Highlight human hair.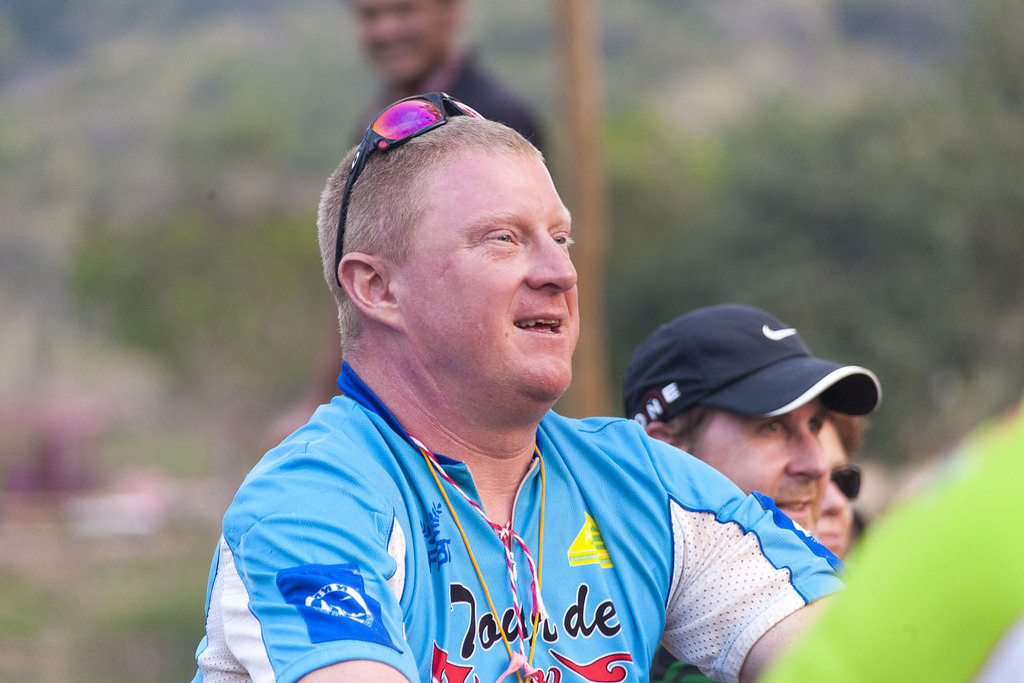
Highlighted region: (x1=325, y1=109, x2=571, y2=371).
